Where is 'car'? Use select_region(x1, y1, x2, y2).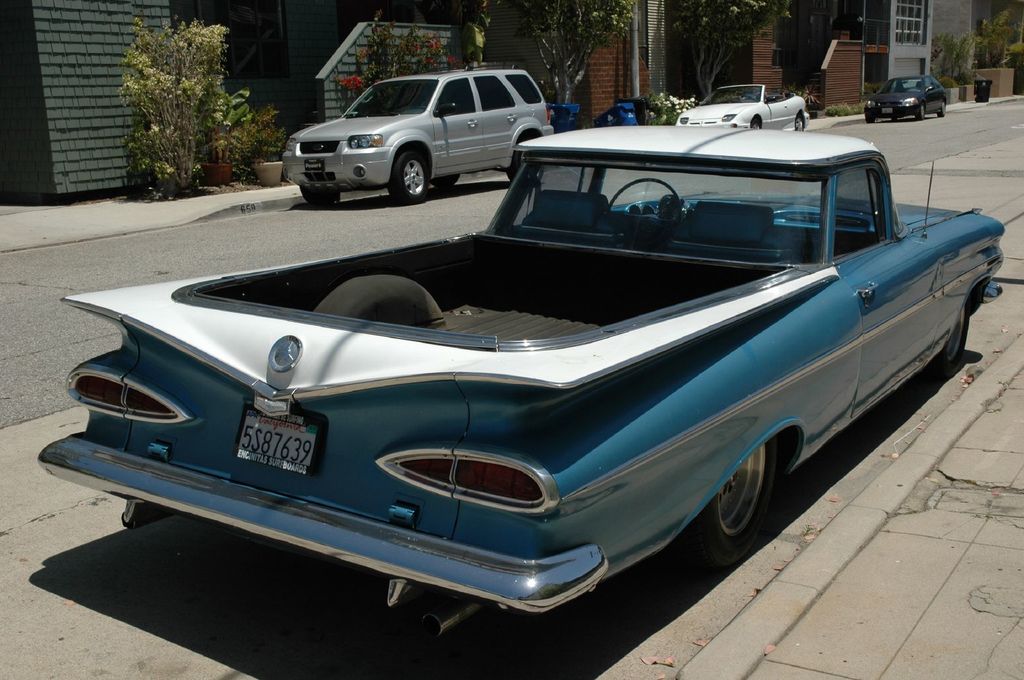
select_region(36, 122, 1004, 634).
